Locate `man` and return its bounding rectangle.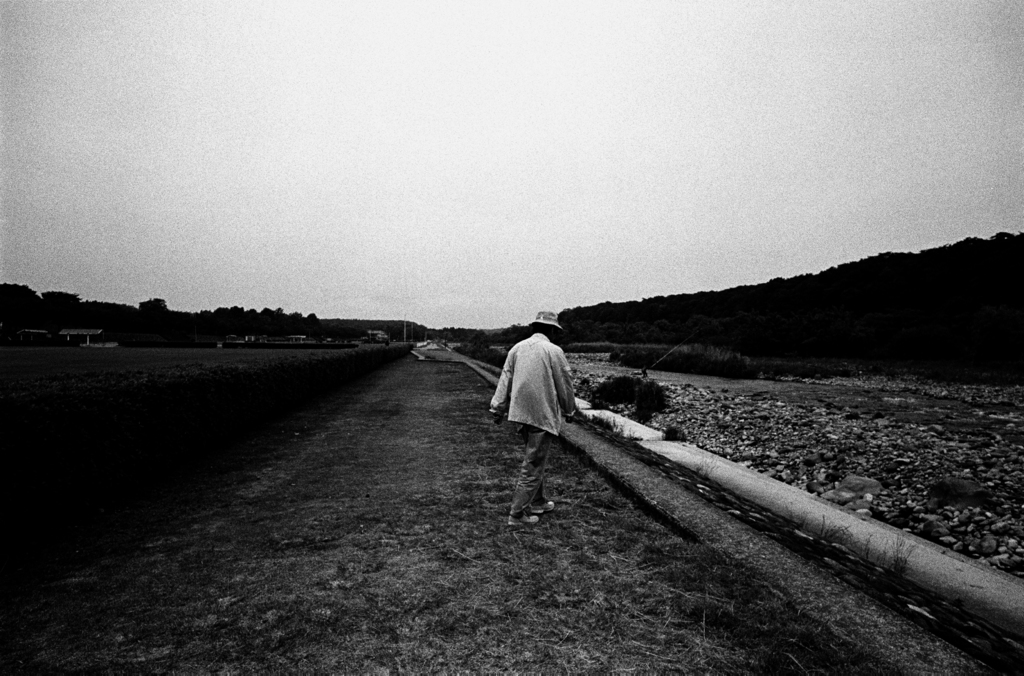
box=[485, 324, 584, 540].
